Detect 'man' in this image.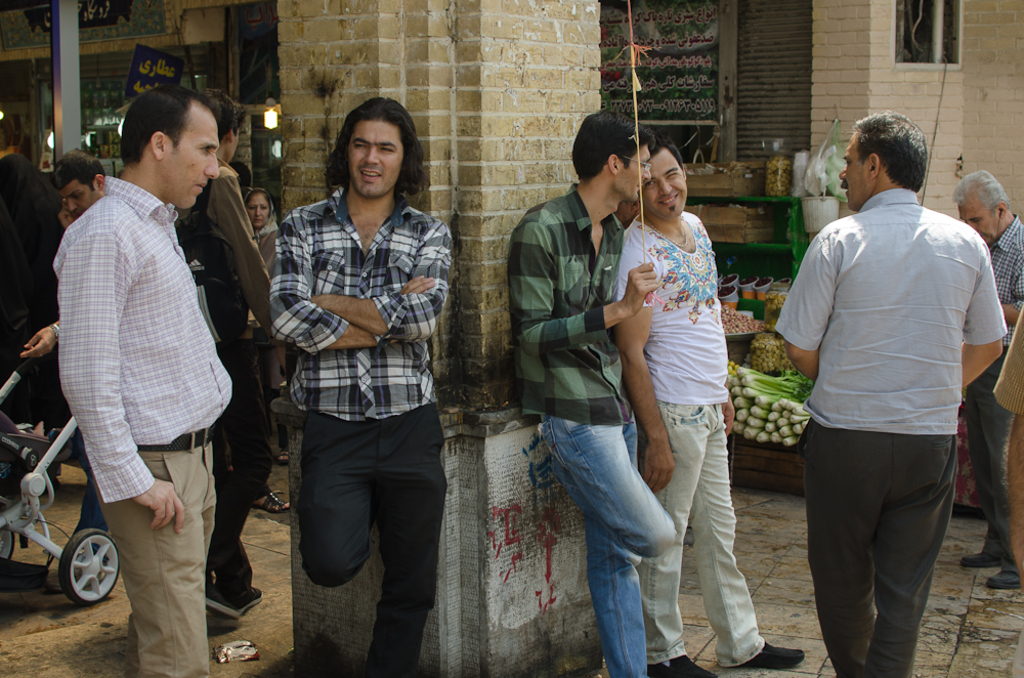
Detection: bbox=[49, 77, 237, 677].
